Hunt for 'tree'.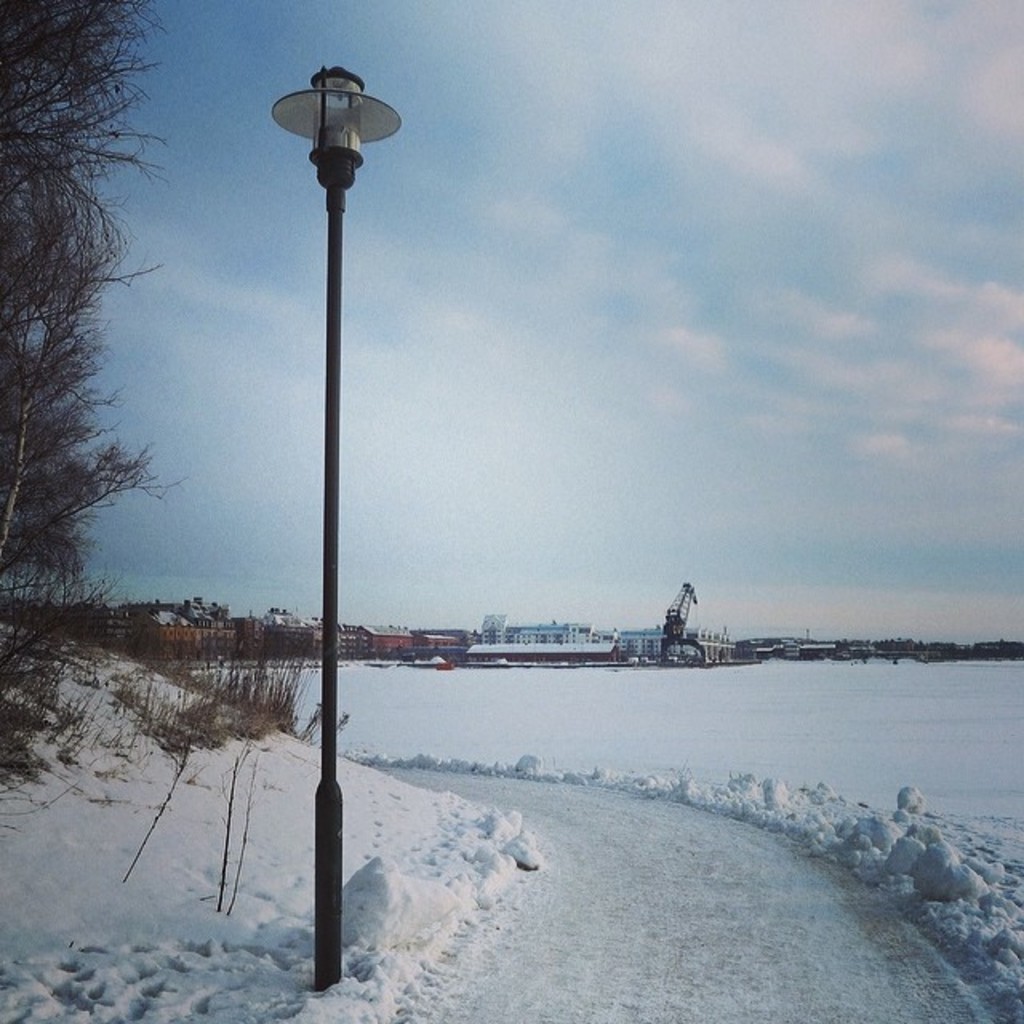
Hunted down at <region>0, 0, 176, 765</region>.
